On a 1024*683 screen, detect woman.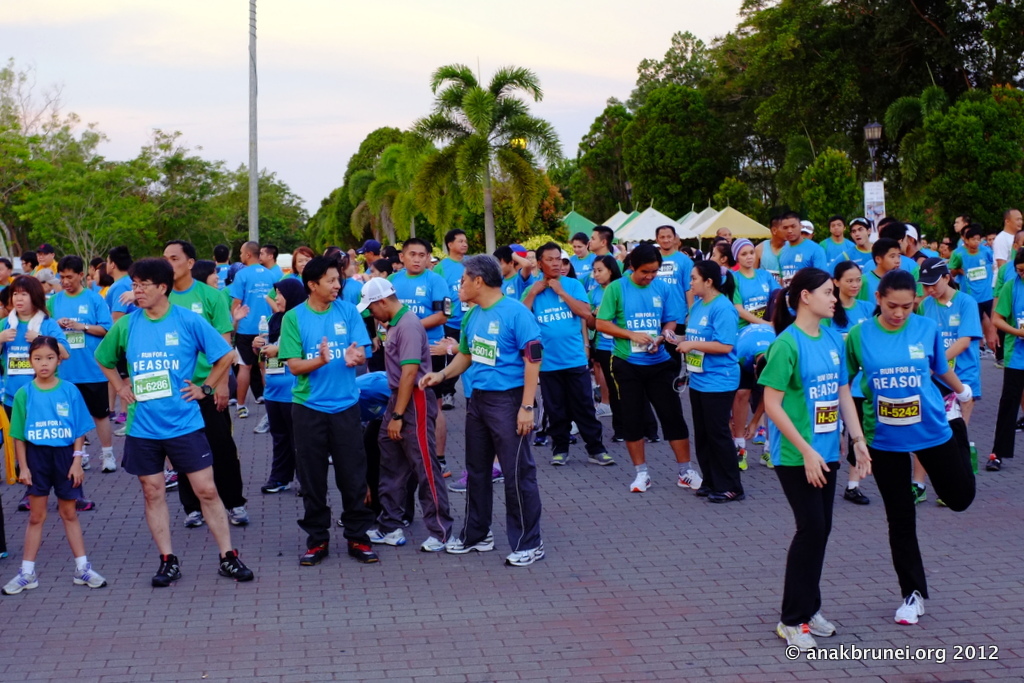
Rect(843, 267, 978, 629).
